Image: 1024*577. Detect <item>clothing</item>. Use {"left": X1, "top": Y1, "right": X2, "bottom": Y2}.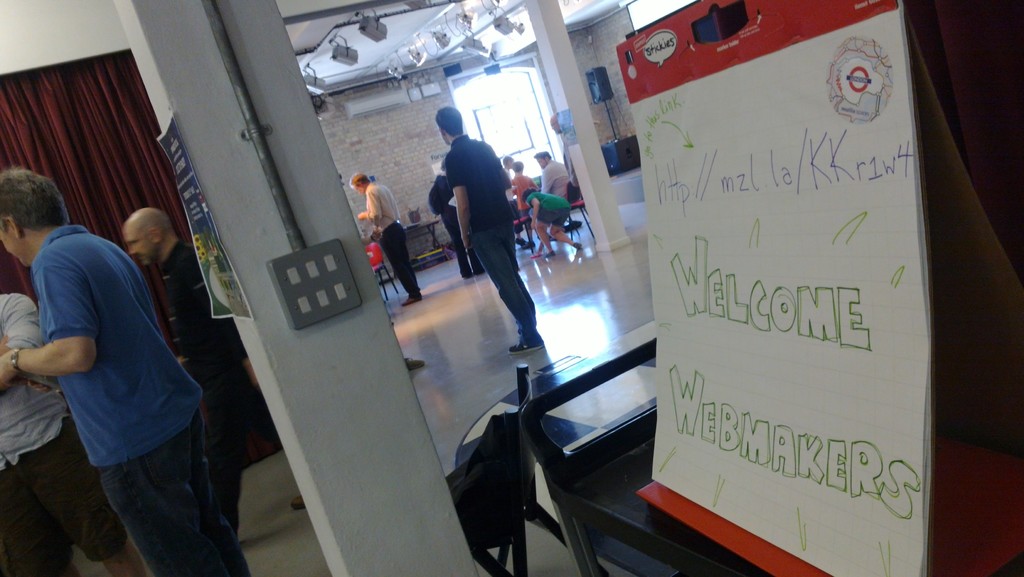
{"left": 450, "top": 132, "right": 547, "bottom": 347}.
